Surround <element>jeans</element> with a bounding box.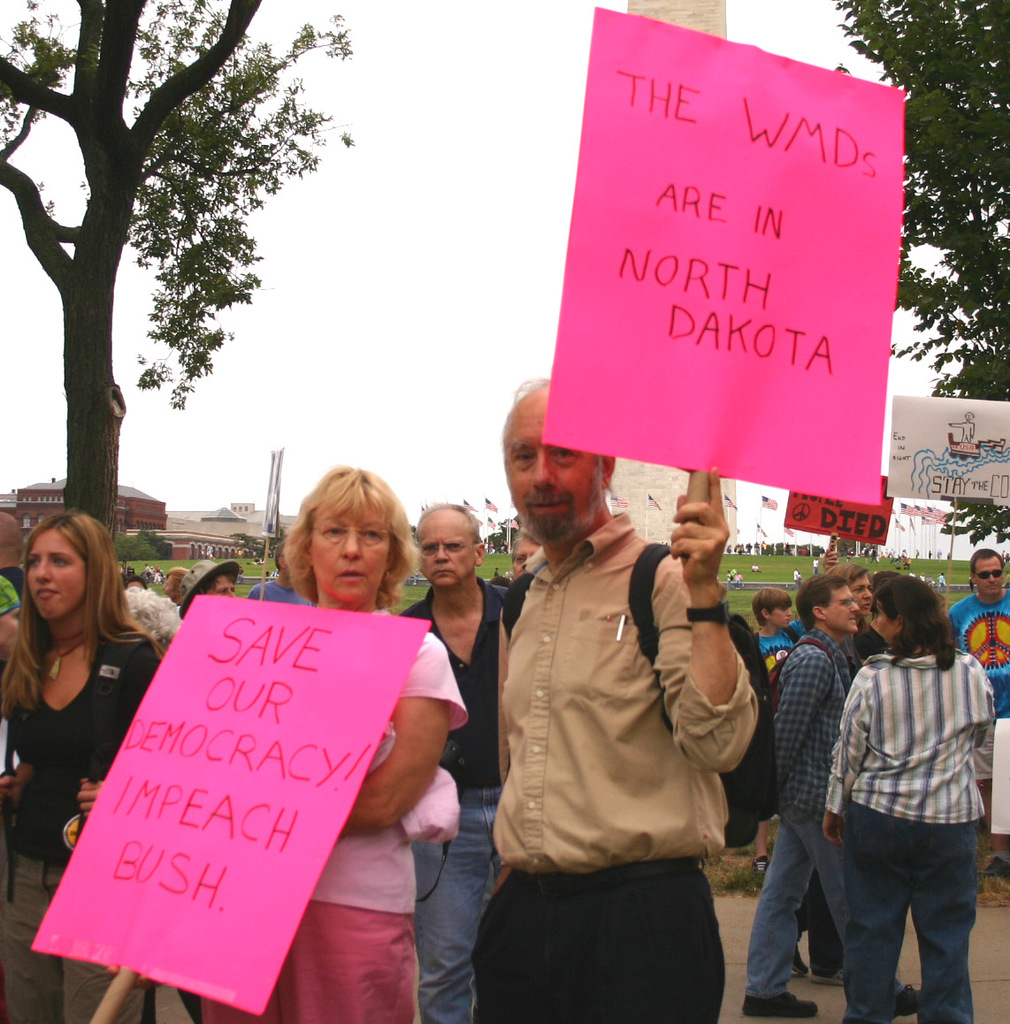
BBox(414, 789, 501, 1023).
